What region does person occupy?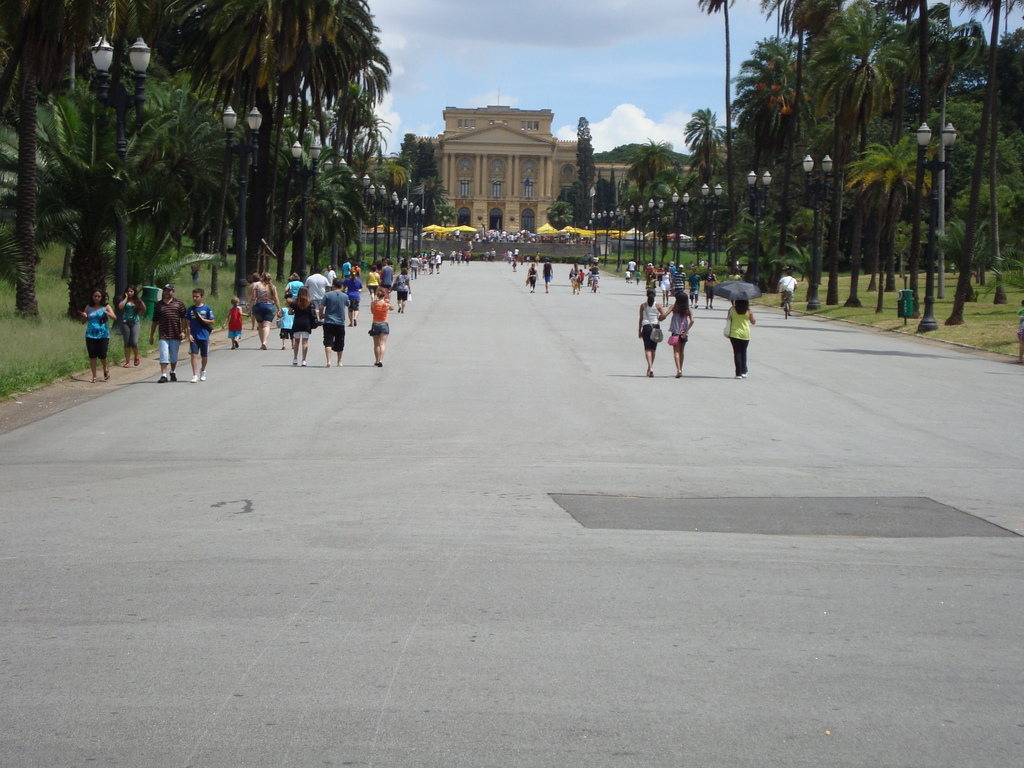
rect(118, 287, 146, 367).
